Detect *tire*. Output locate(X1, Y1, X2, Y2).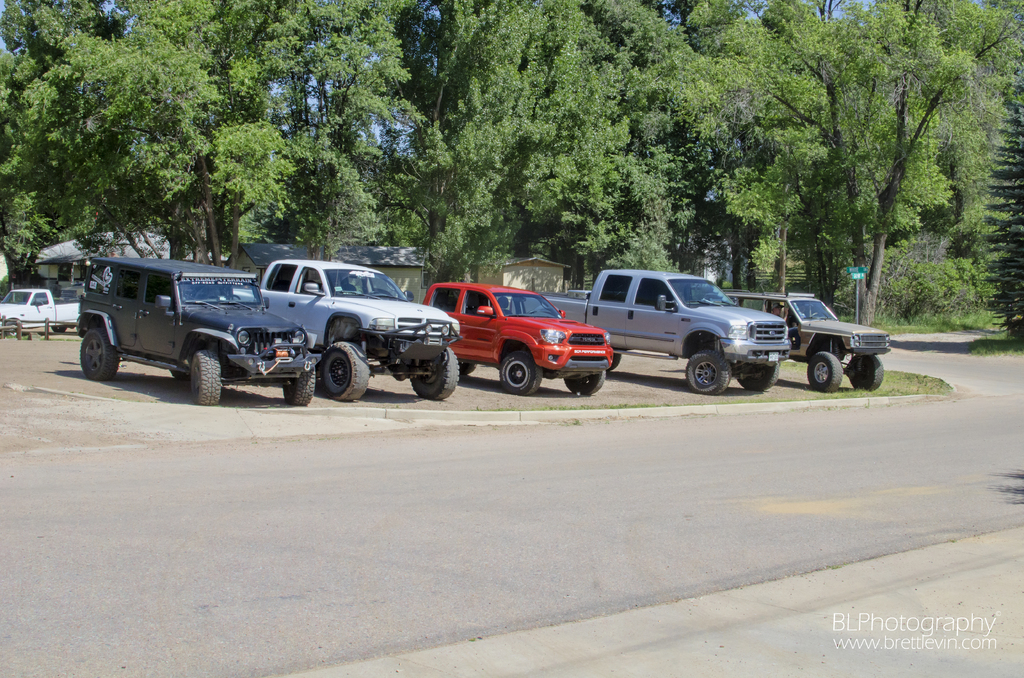
locate(848, 355, 882, 389).
